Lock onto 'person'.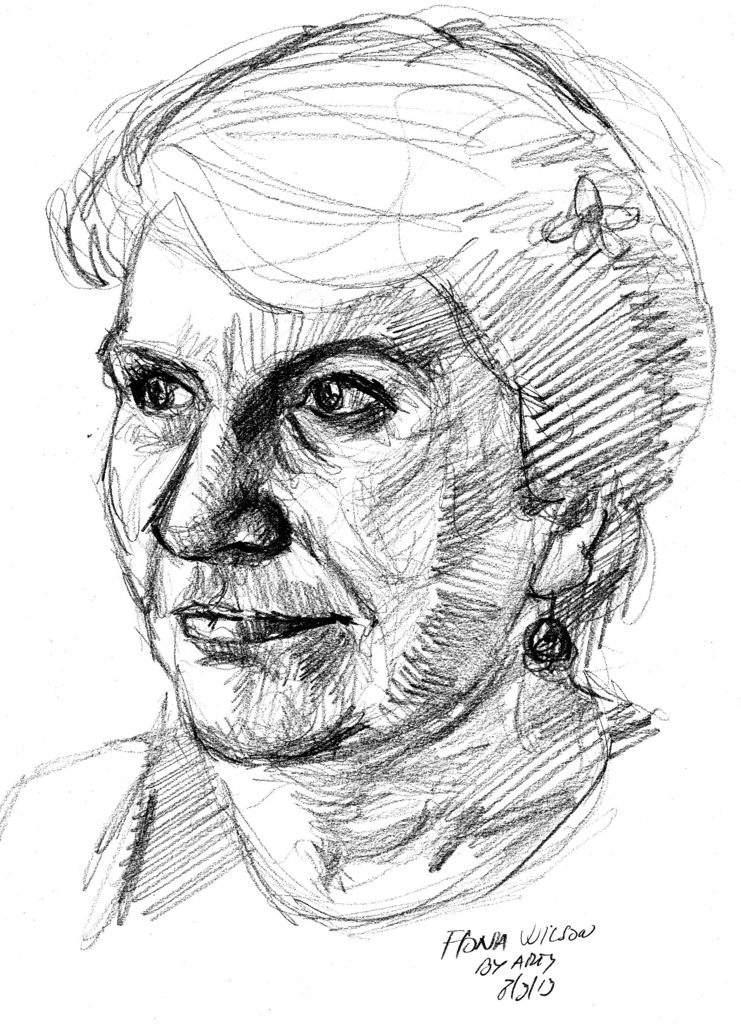
Locked: box(0, 0, 740, 1023).
